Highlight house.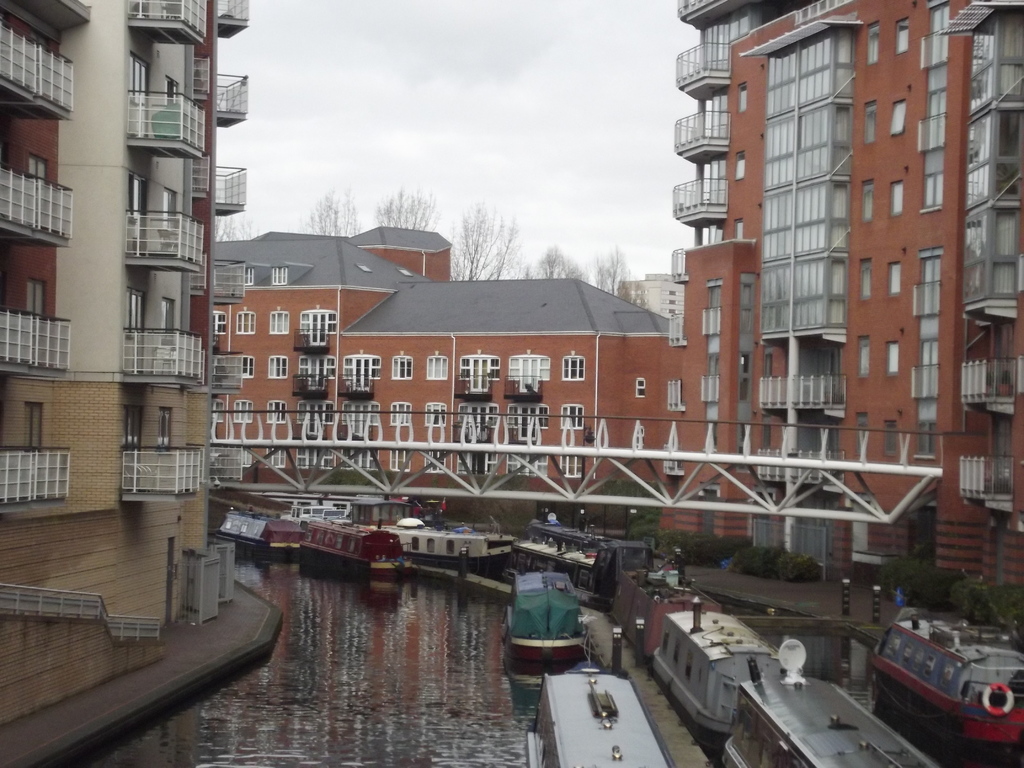
Highlighted region: (199, 230, 662, 523).
